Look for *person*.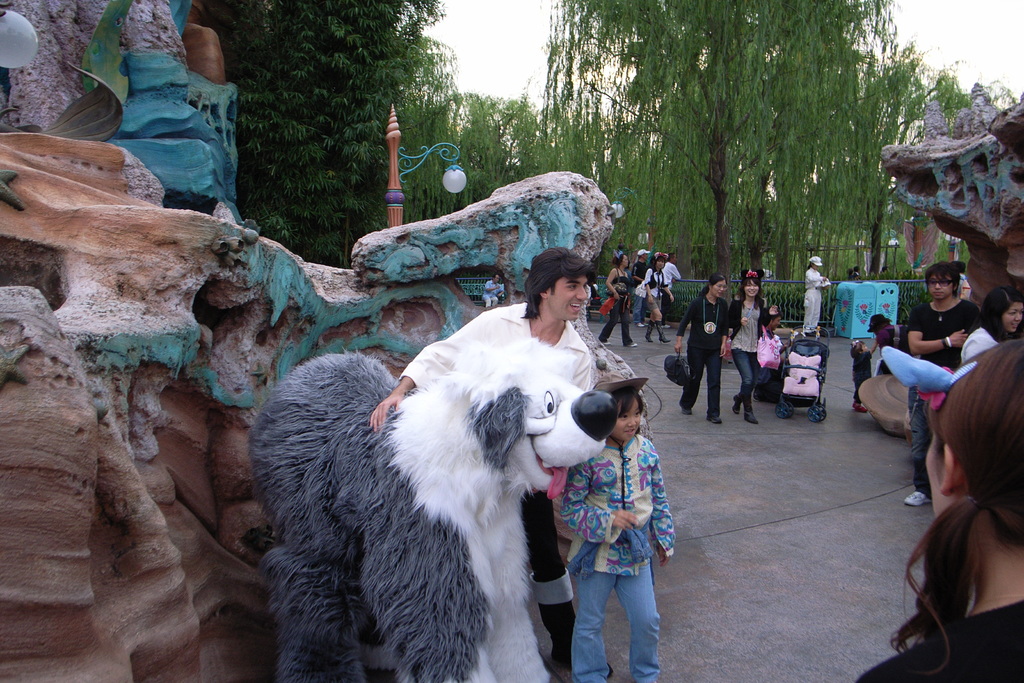
Found: {"x1": 803, "y1": 256, "x2": 833, "y2": 334}.
